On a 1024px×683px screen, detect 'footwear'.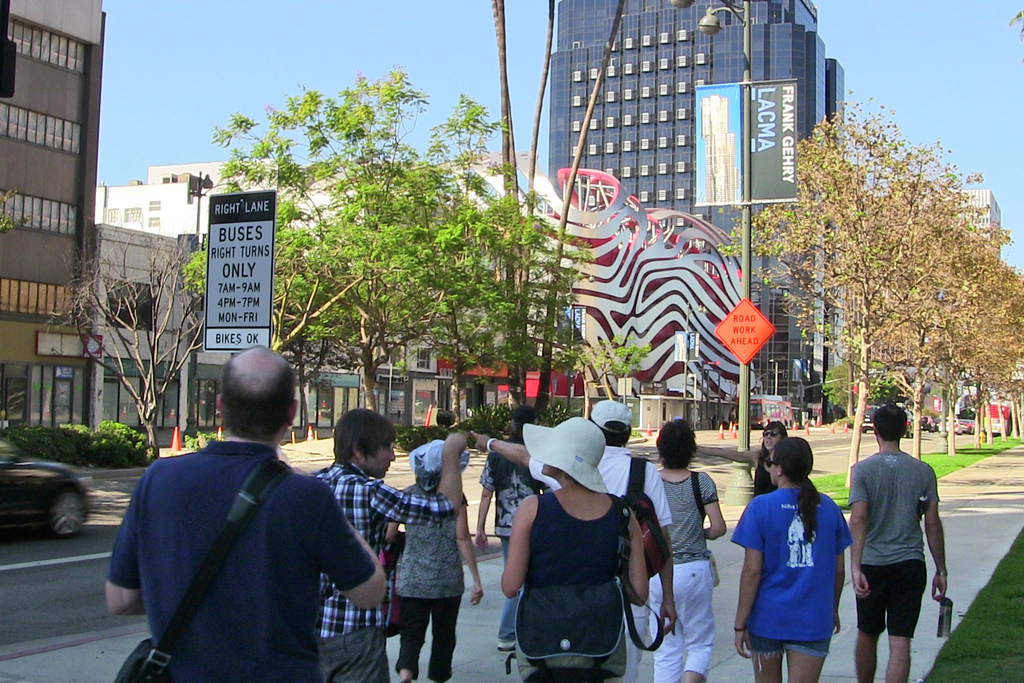
detection(496, 639, 520, 652).
